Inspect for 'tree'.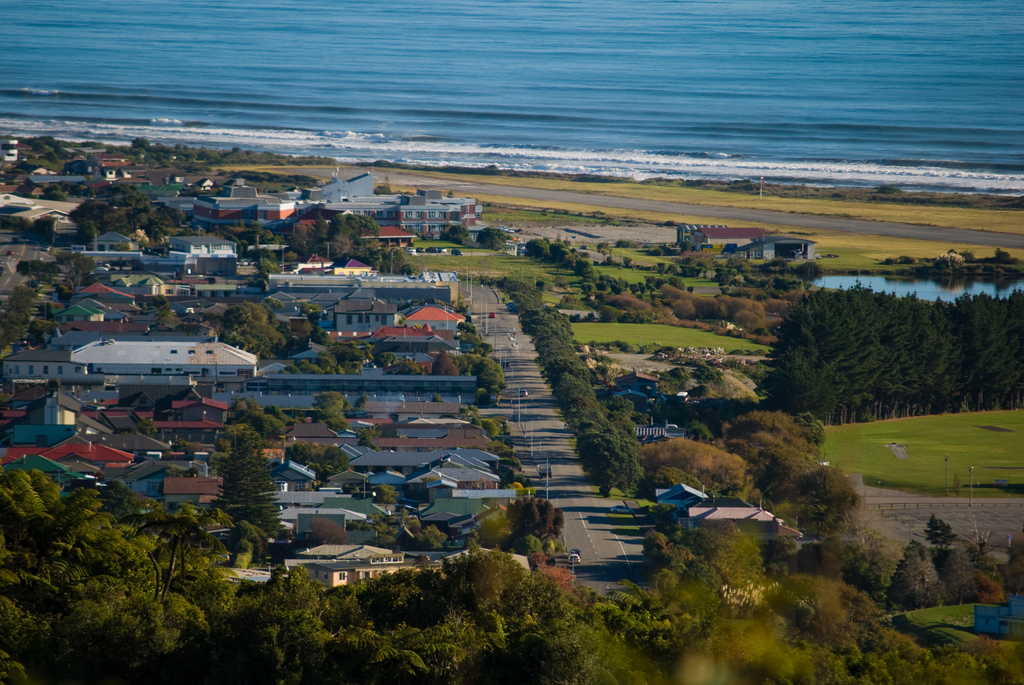
Inspection: l=444, t=225, r=472, b=246.
